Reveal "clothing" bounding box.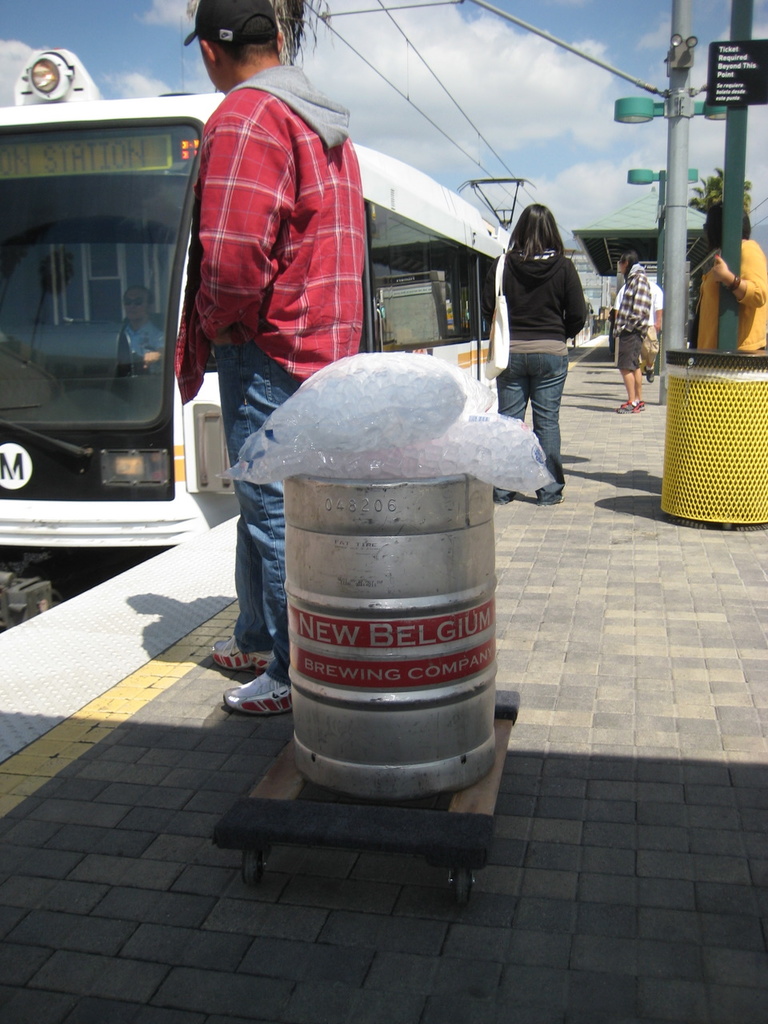
Revealed: box(614, 251, 648, 398).
